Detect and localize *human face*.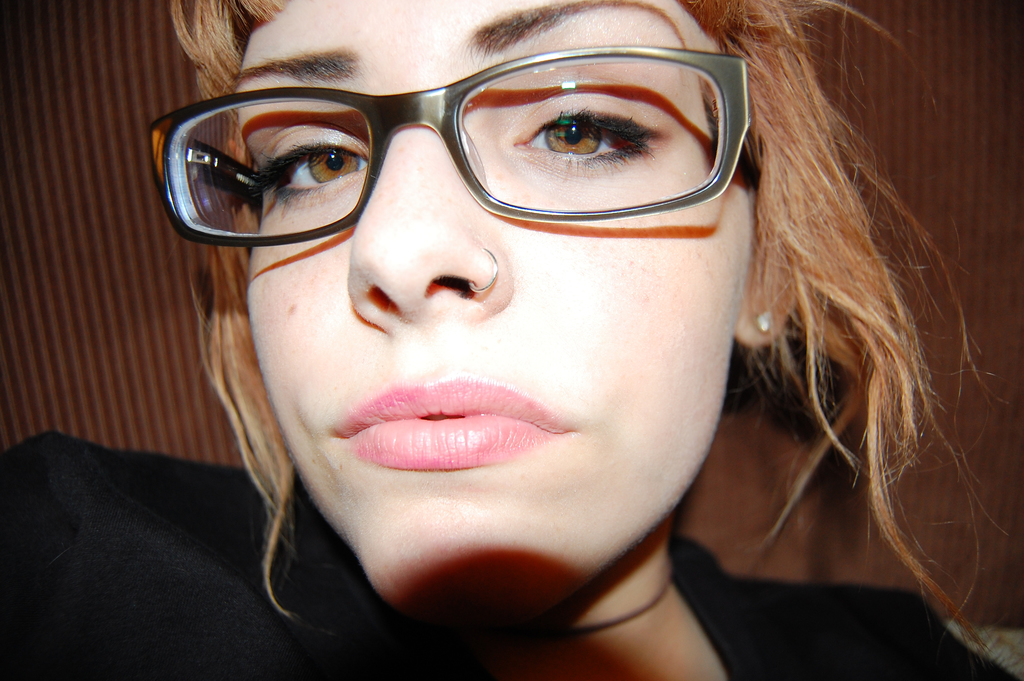
Localized at (left=232, top=0, right=758, bottom=628).
